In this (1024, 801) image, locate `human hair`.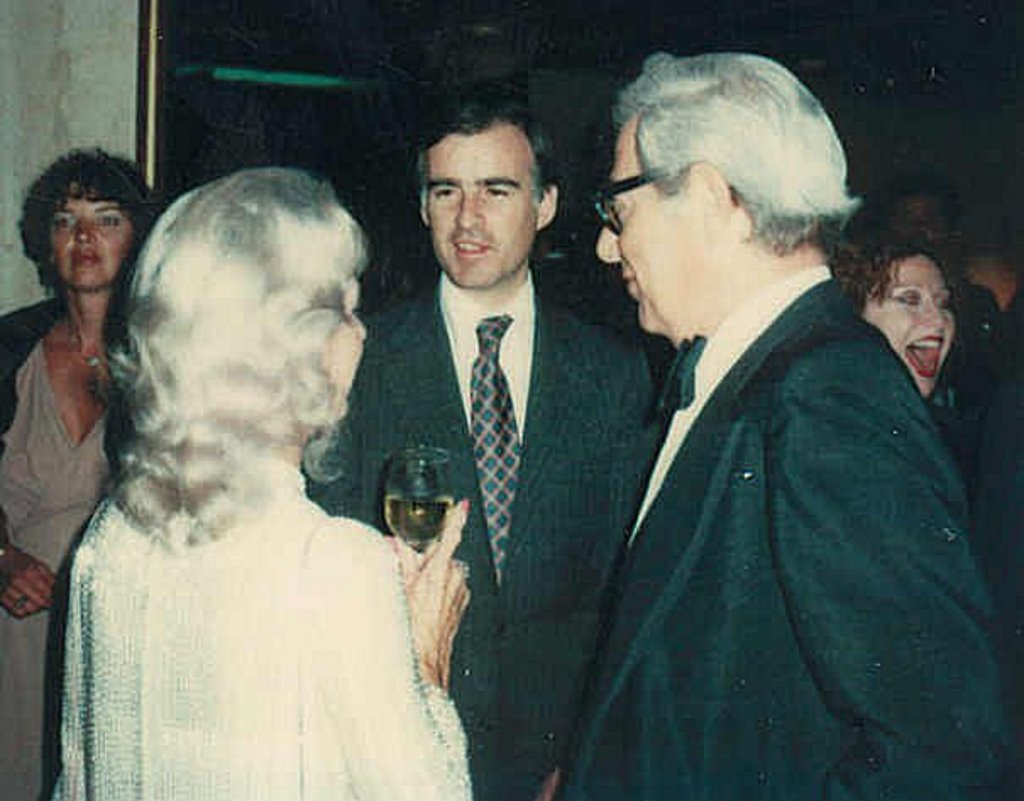
Bounding box: Rect(110, 186, 381, 554).
